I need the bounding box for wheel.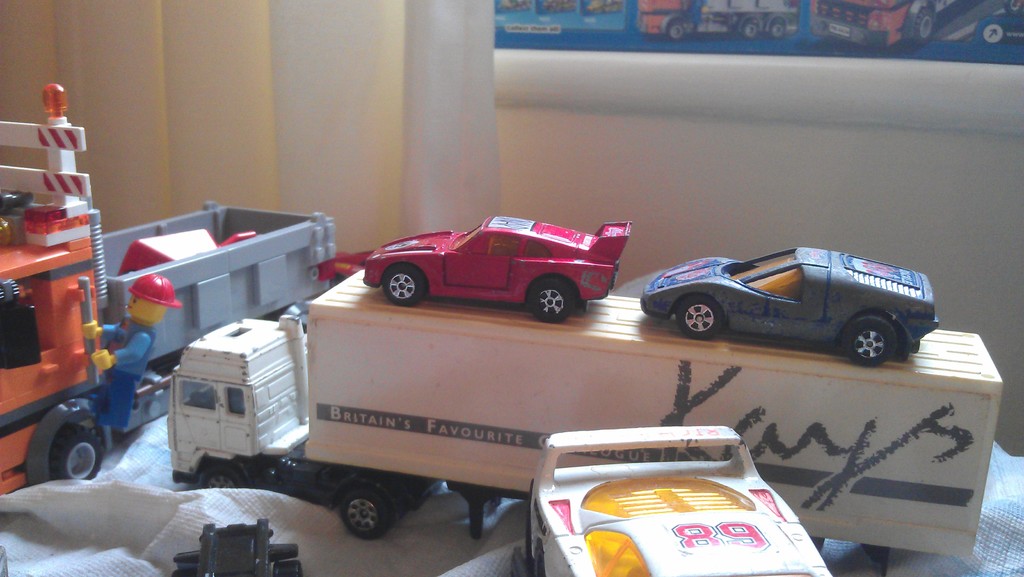
Here it is: (left=340, top=492, right=390, bottom=542).
